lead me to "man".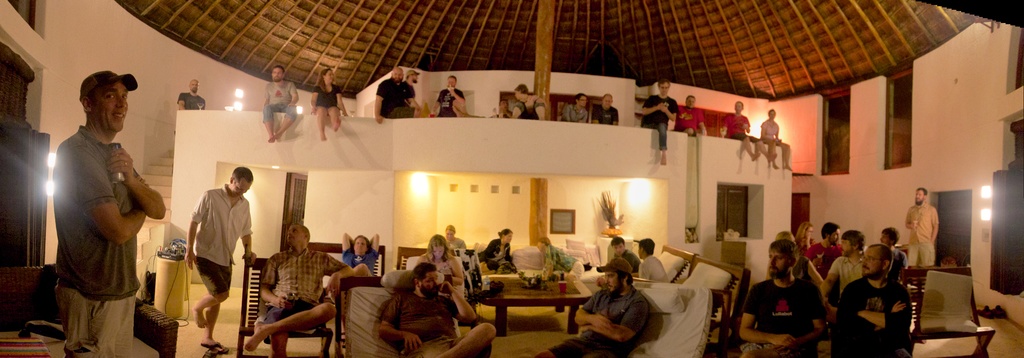
Lead to <region>340, 229, 379, 275</region>.
